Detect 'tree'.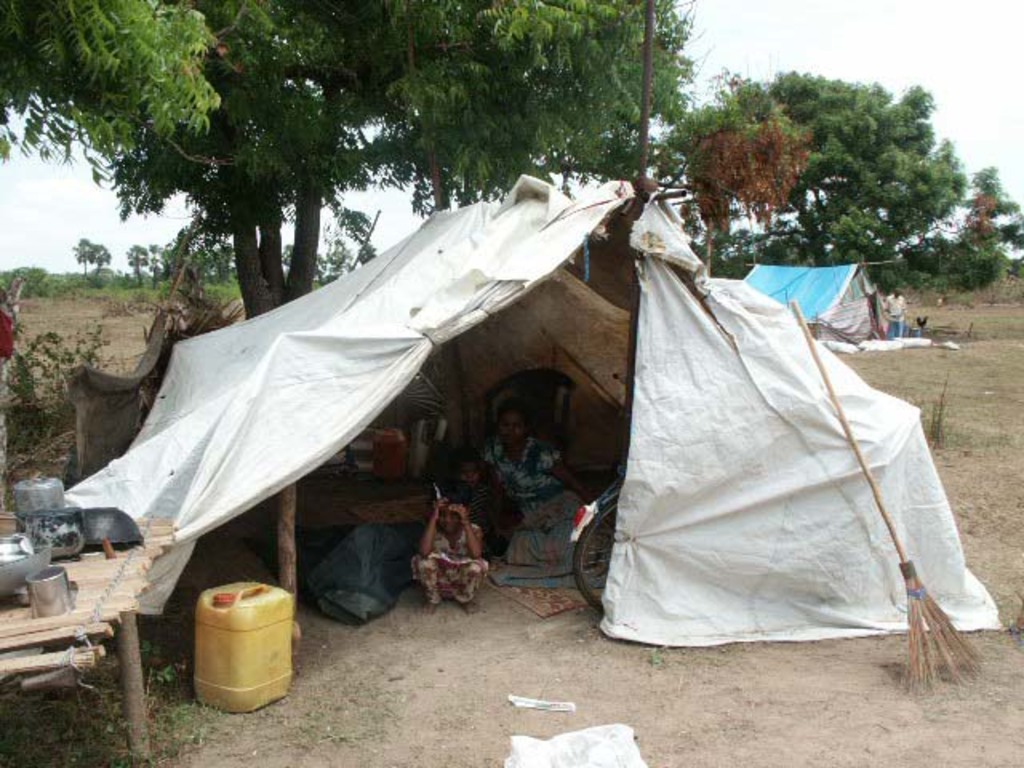
Detected at region(891, 230, 990, 296).
